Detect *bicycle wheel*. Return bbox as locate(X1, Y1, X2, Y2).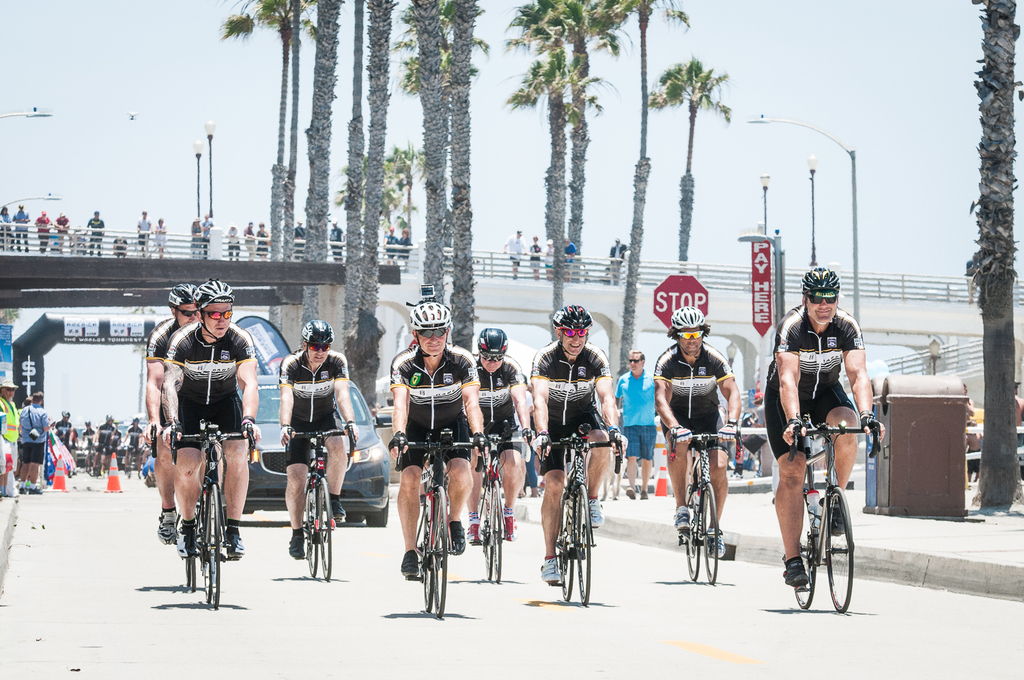
locate(185, 553, 194, 593).
